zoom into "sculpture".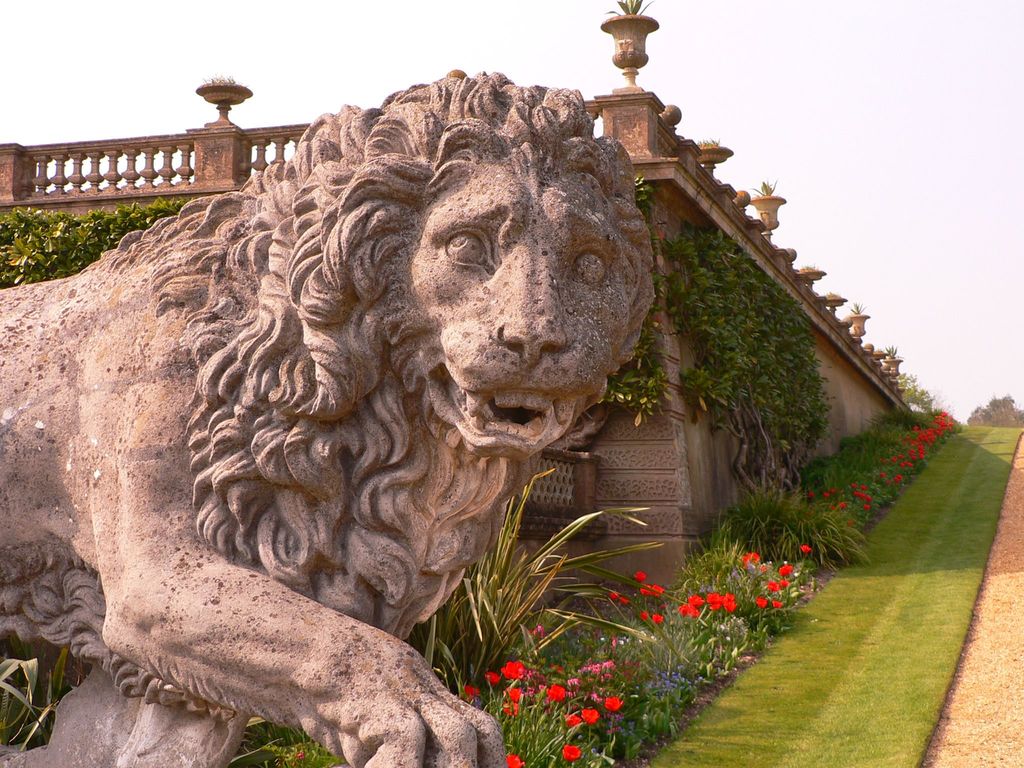
Zoom target: 0,31,744,767.
